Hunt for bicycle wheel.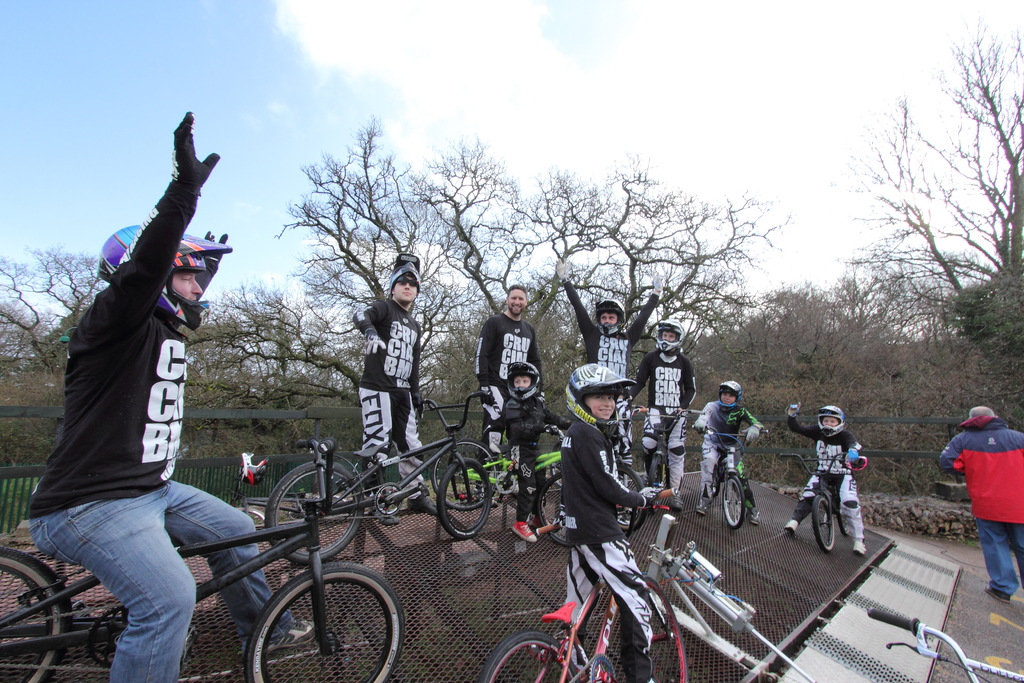
Hunted down at bbox=[644, 448, 665, 513].
